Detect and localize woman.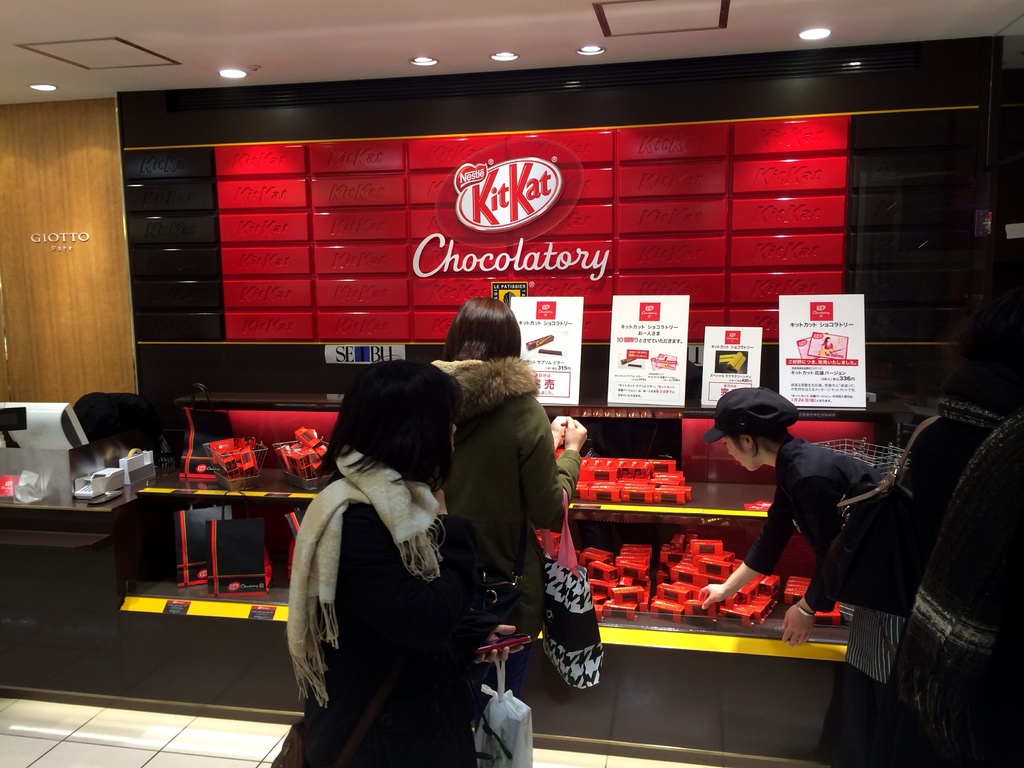
Localized at bbox=(701, 383, 927, 765).
